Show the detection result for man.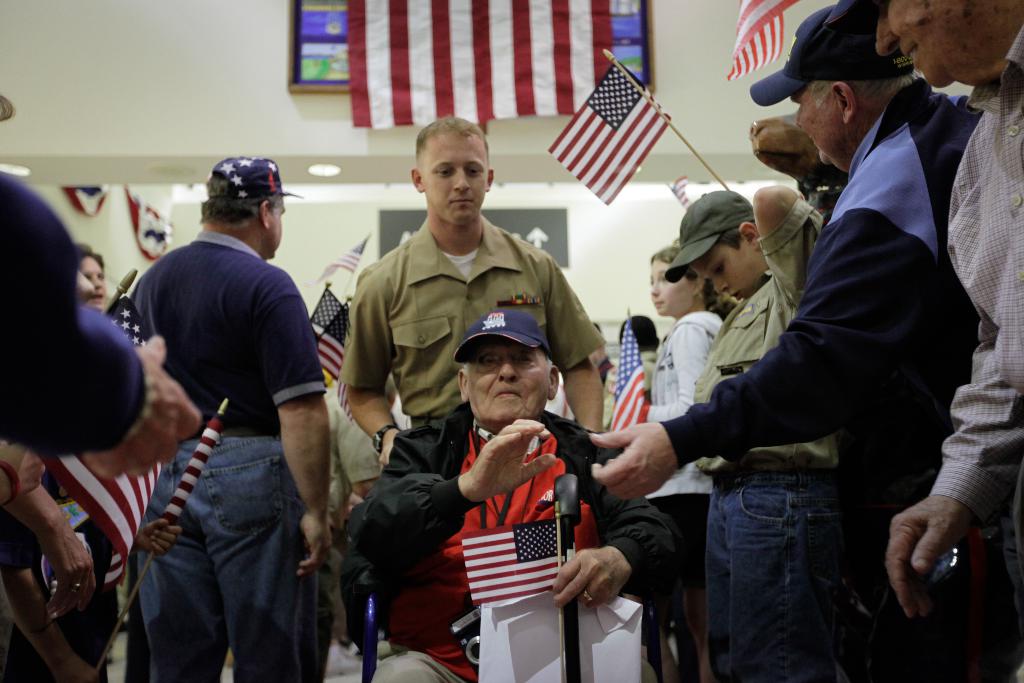
select_region(111, 148, 348, 677).
